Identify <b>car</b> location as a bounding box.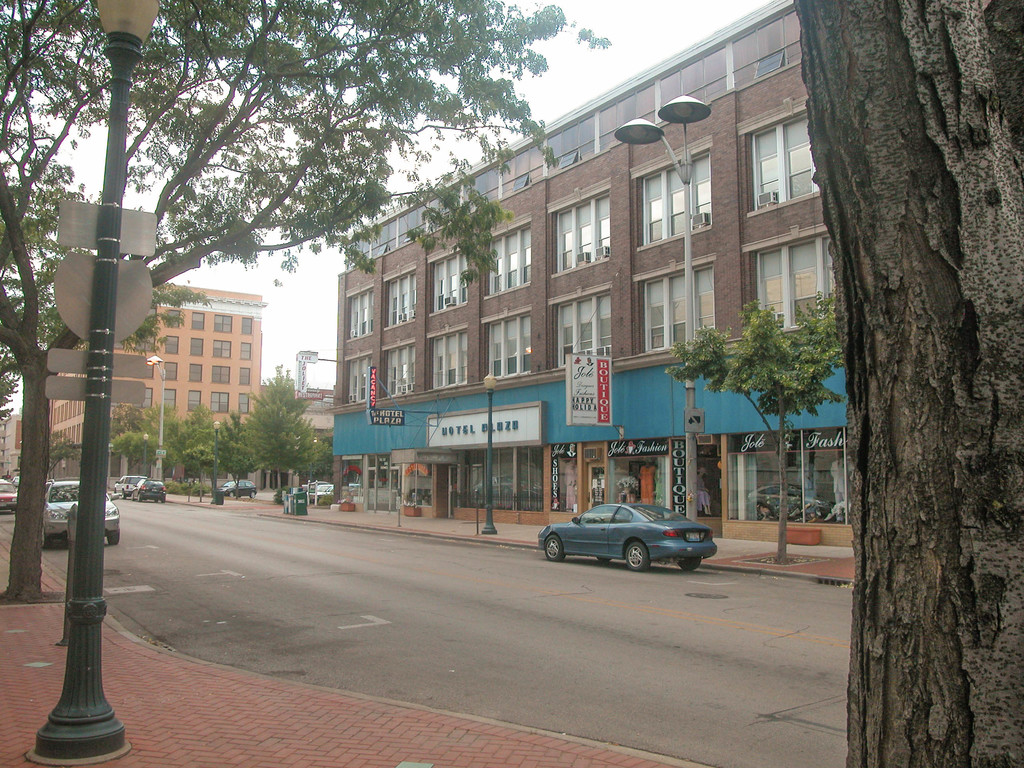
216/479/256/498.
